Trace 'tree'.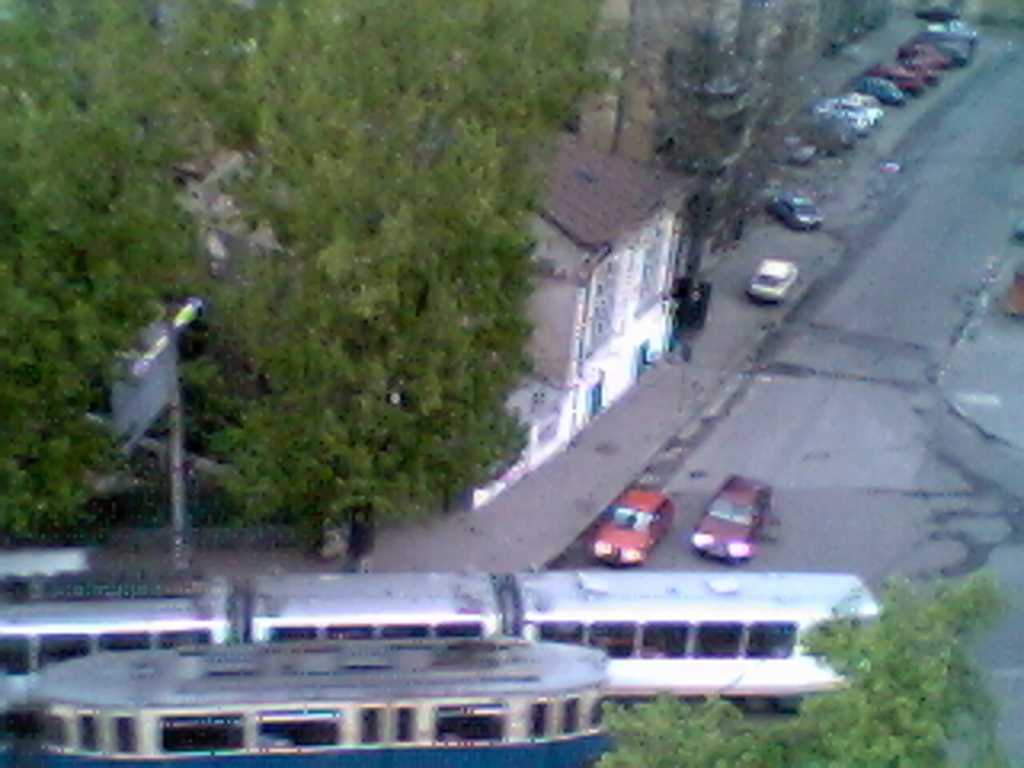
Traced to locate(122, 80, 579, 560).
